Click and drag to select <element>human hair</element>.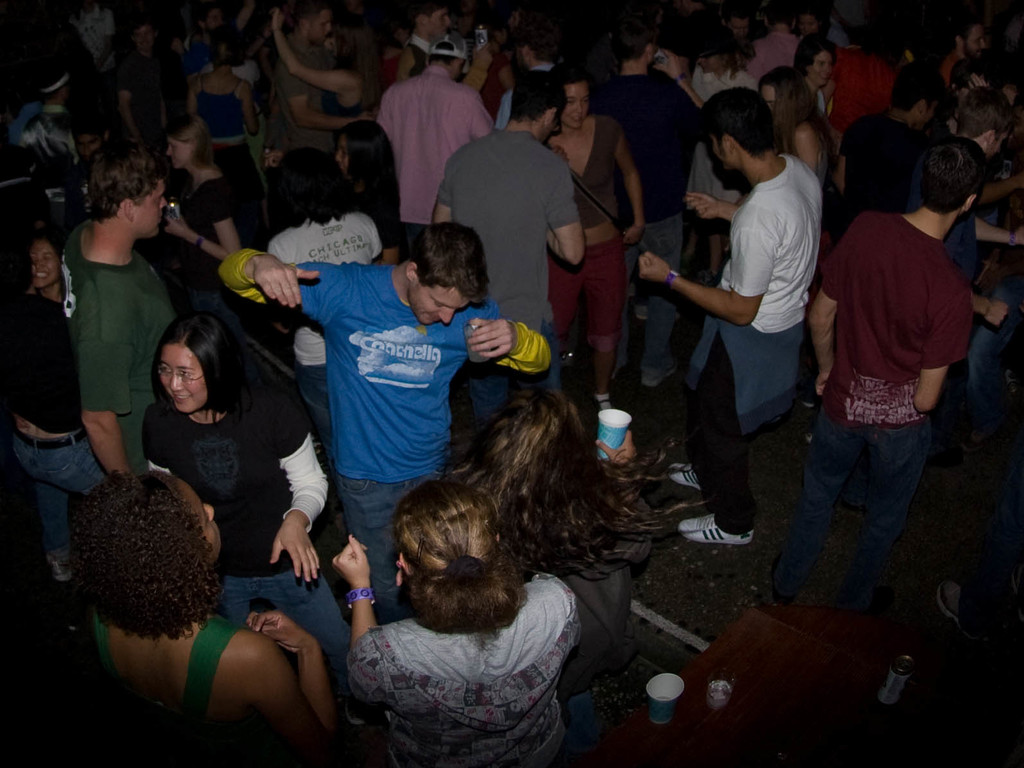
Selection: Rect(151, 309, 266, 424).
